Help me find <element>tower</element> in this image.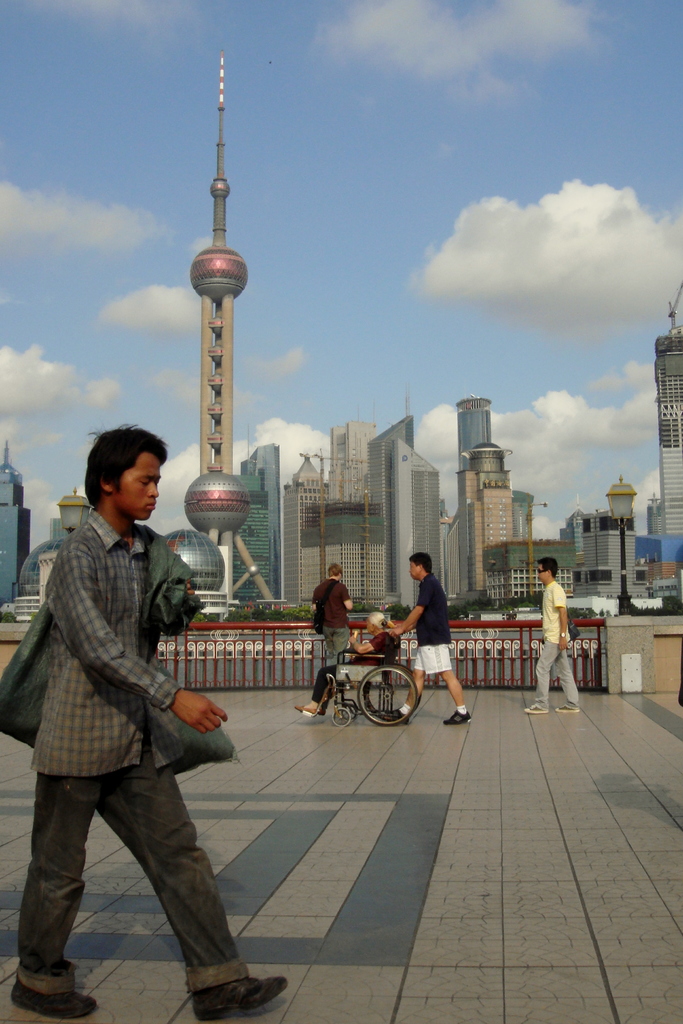
Found it: [249, 458, 273, 600].
